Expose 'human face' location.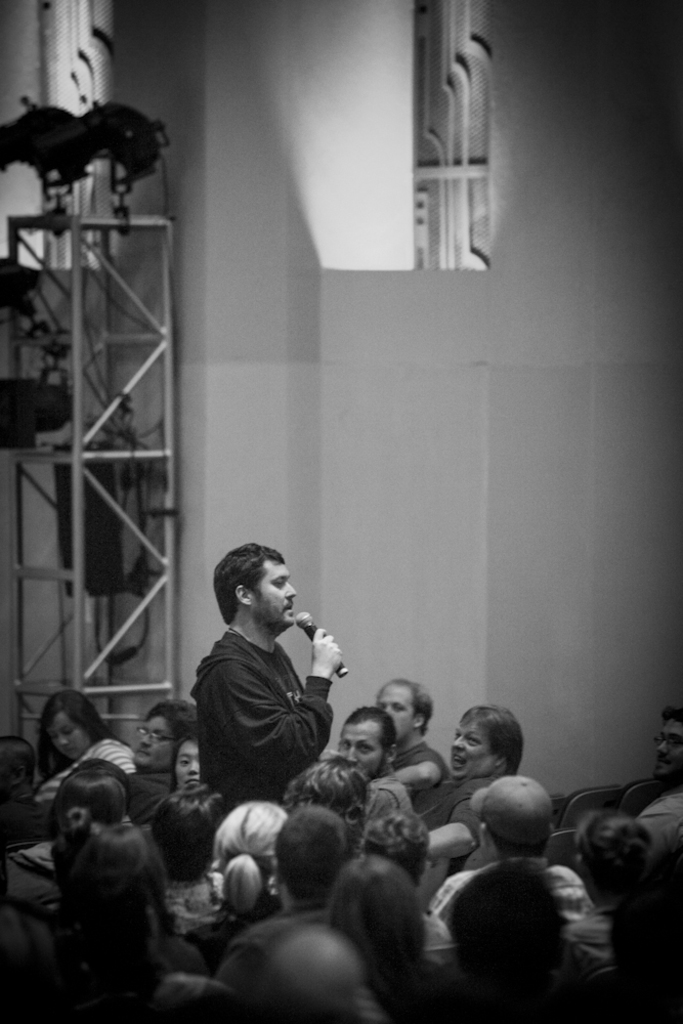
Exposed at (left=342, top=711, right=394, bottom=774).
